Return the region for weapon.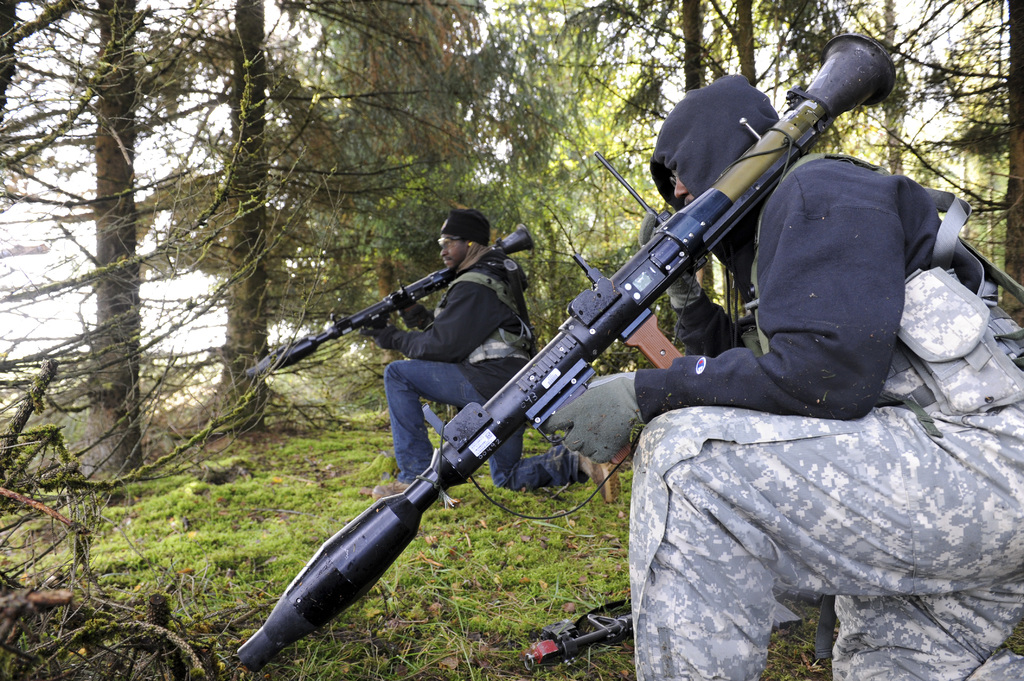
BBox(268, 124, 868, 665).
